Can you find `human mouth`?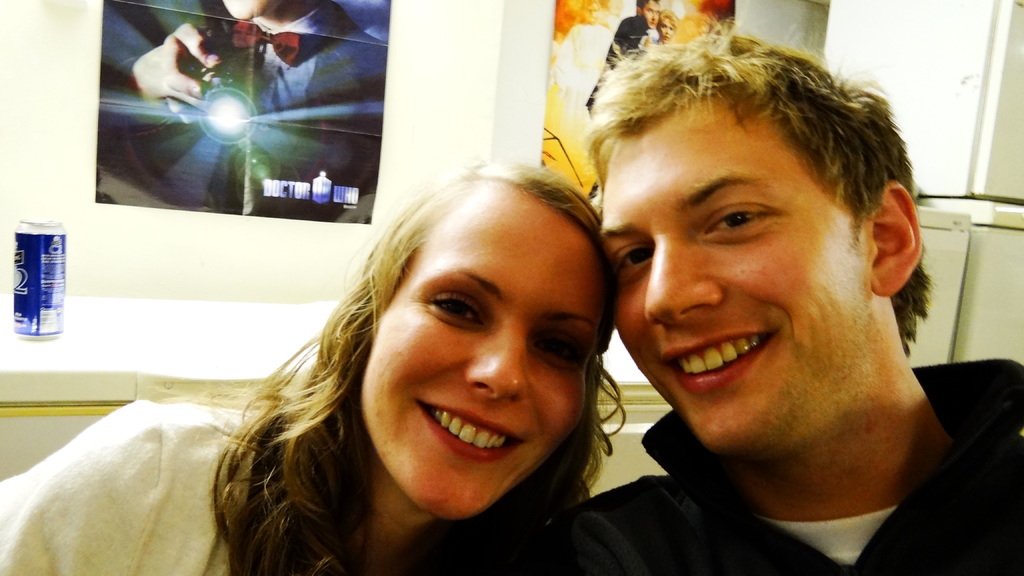
Yes, bounding box: 669 337 793 392.
